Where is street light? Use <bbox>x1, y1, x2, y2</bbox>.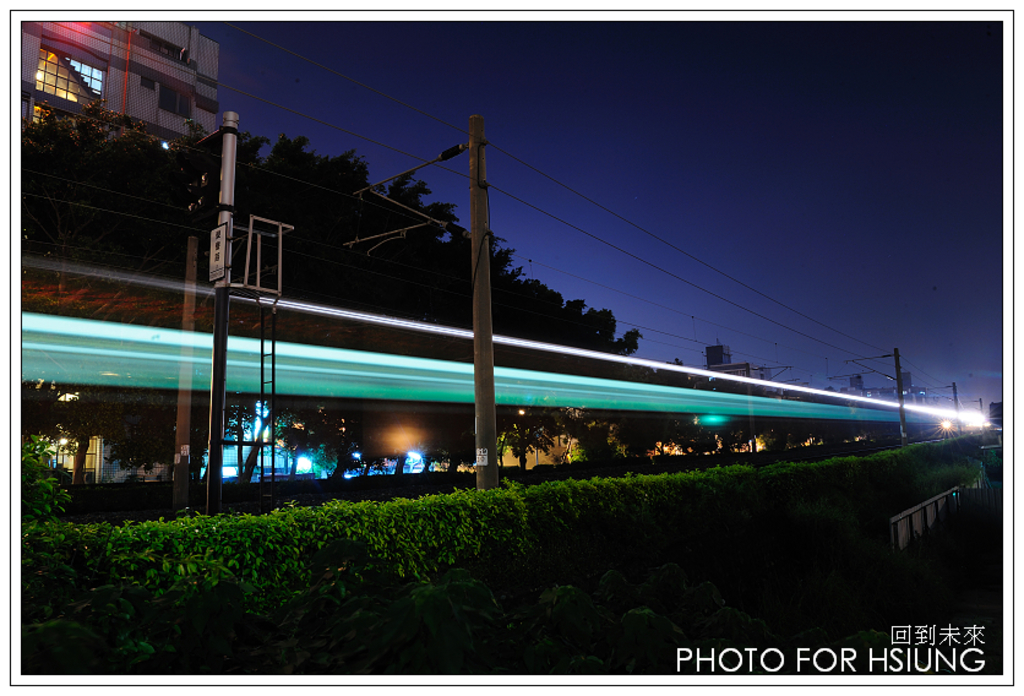
<bbox>915, 382, 958, 434</bbox>.
